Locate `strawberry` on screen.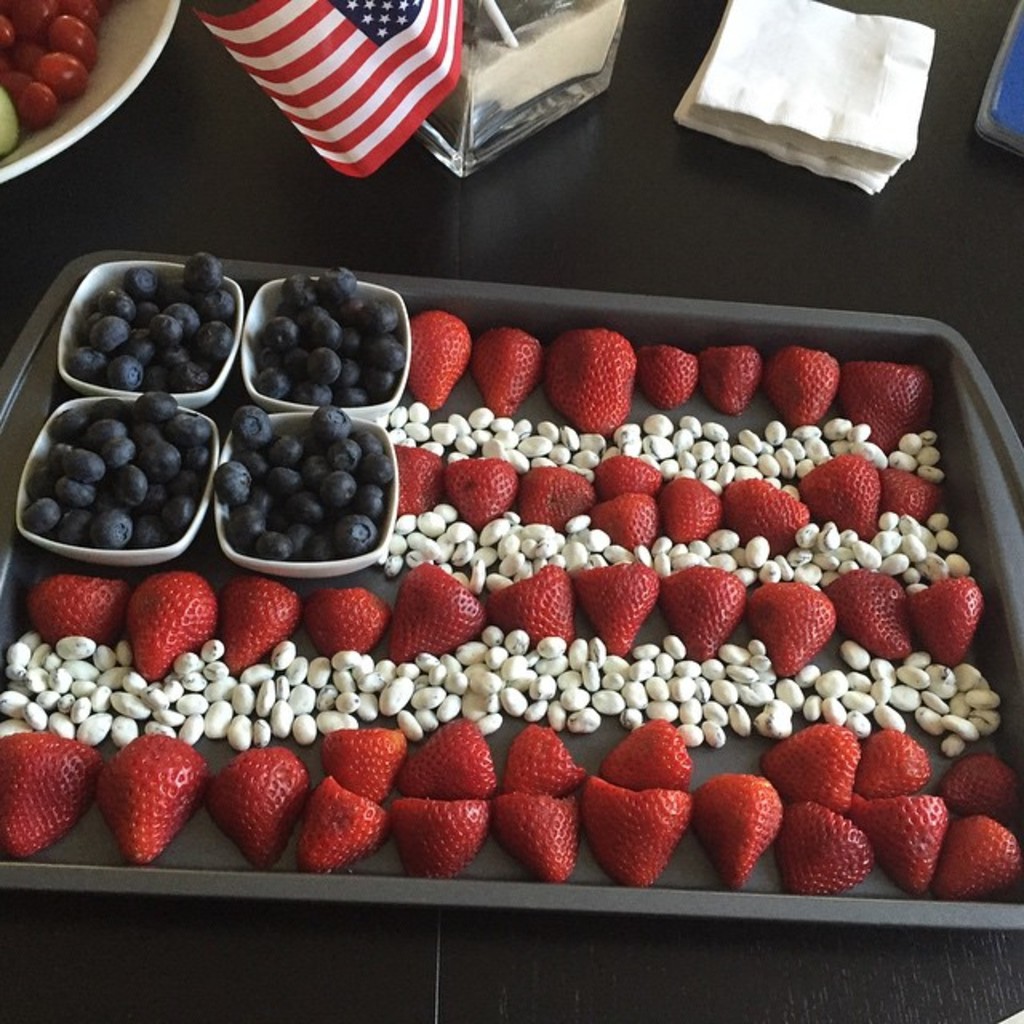
On screen at crop(397, 446, 446, 517).
